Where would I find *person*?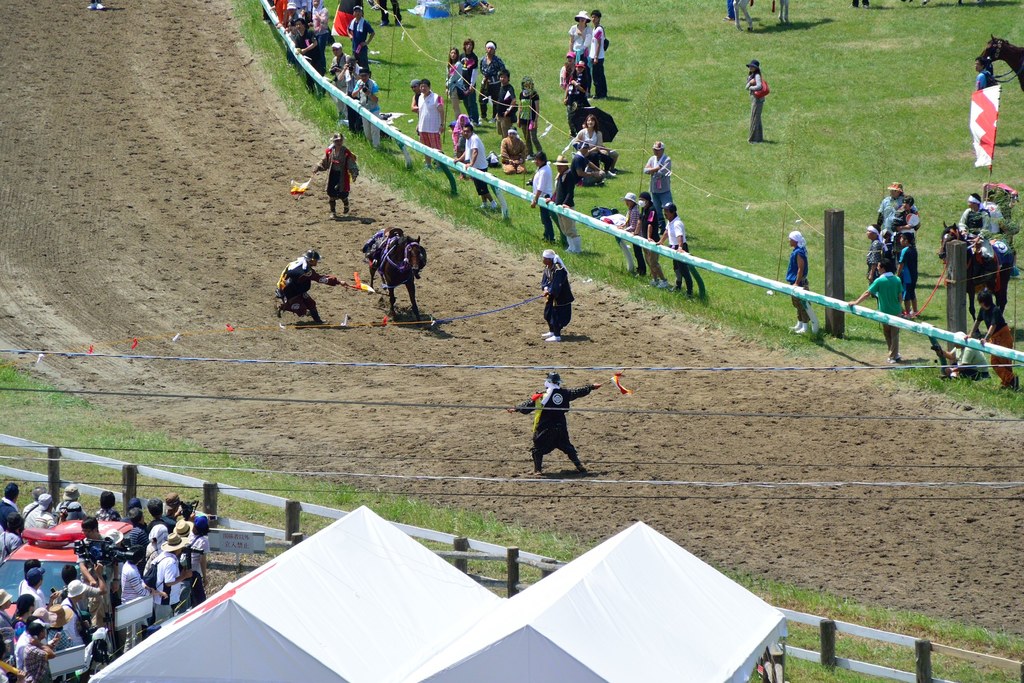
At <box>442,44,461,110</box>.
